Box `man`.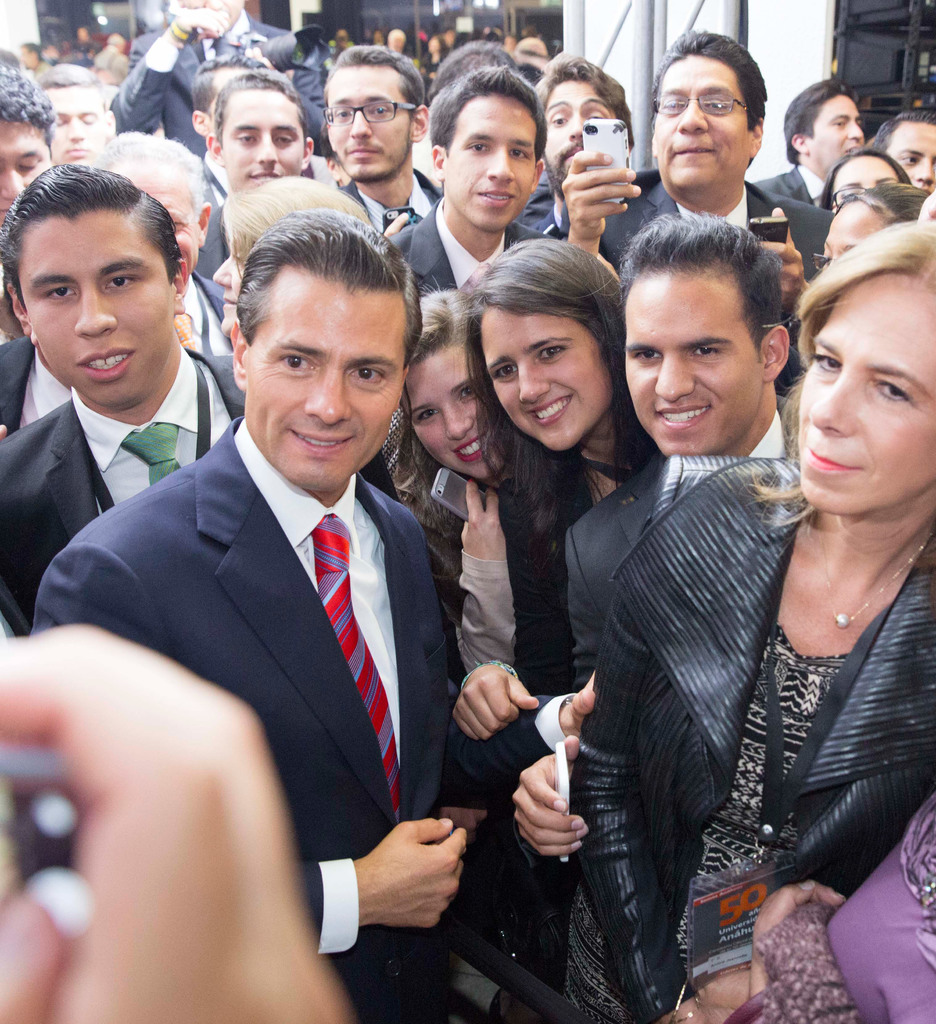
[x1=555, y1=205, x2=862, y2=1020].
